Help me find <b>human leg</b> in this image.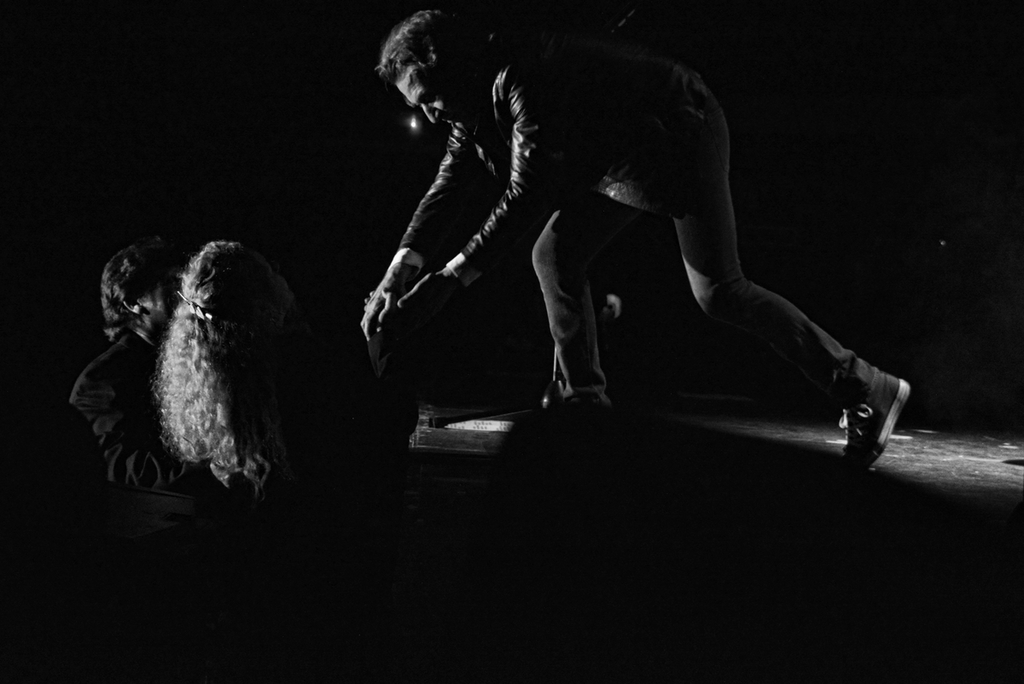
Found it: box=[655, 98, 914, 471].
